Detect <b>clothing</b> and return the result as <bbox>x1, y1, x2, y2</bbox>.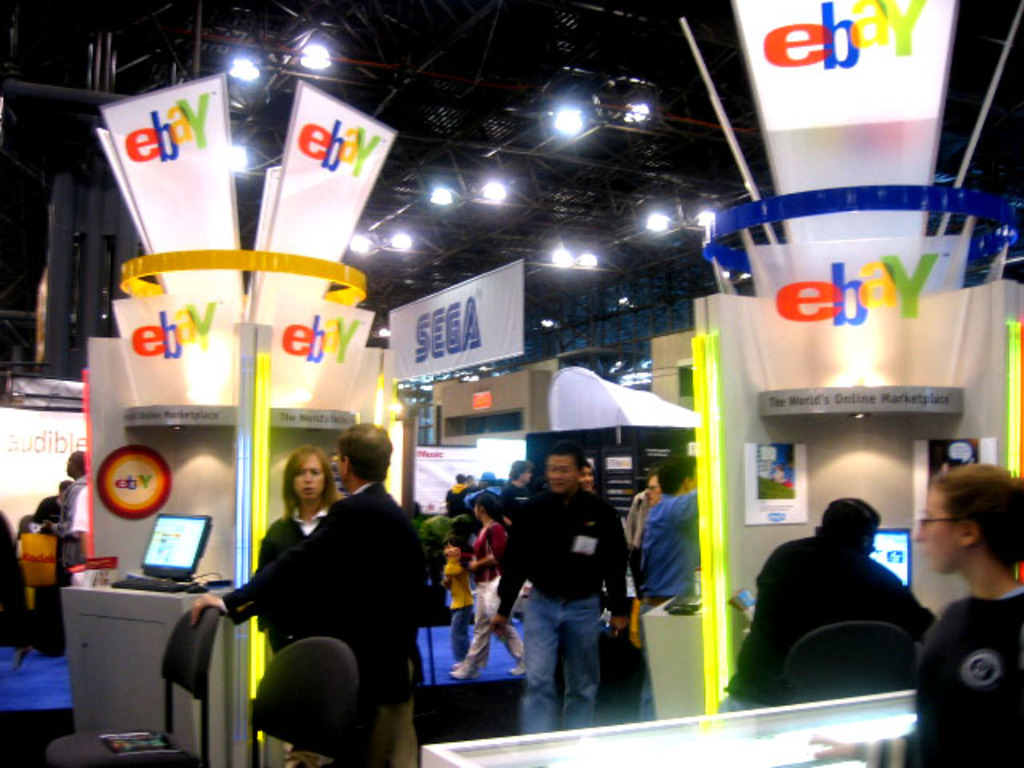
<bbox>229, 478, 402, 766</bbox>.
